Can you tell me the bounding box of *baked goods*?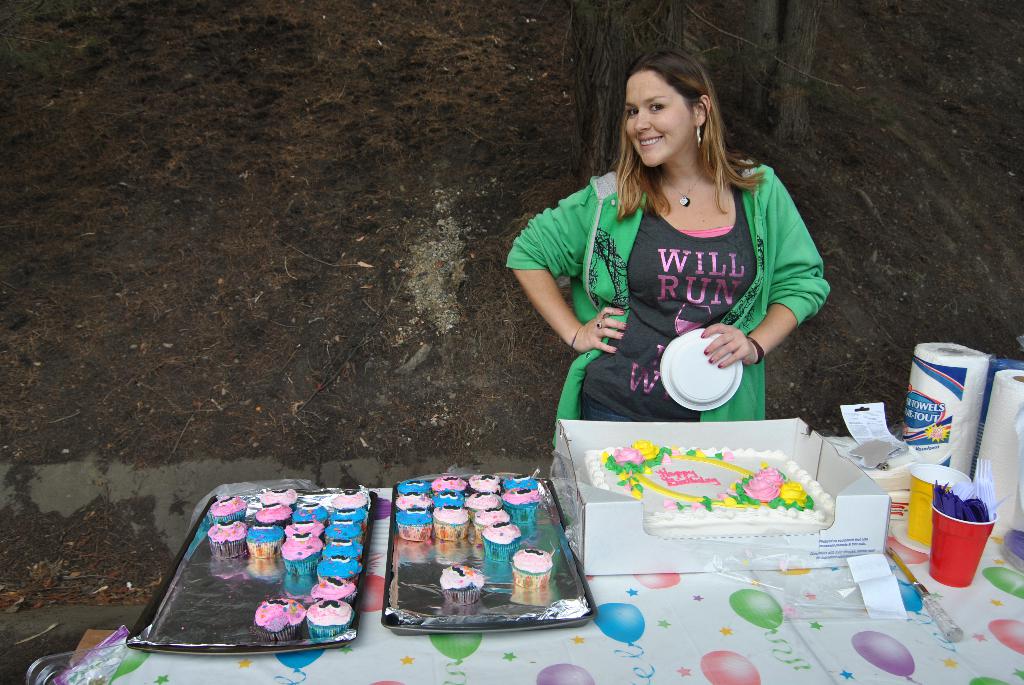
(279, 536, 324, 576).
